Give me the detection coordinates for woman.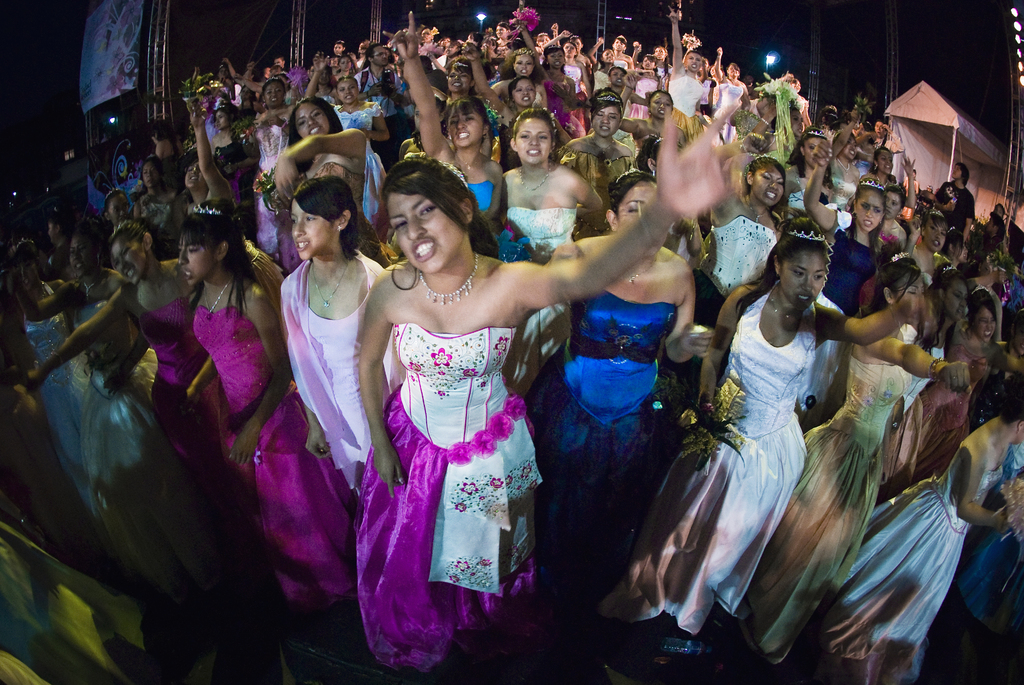
797 141 895 316.
